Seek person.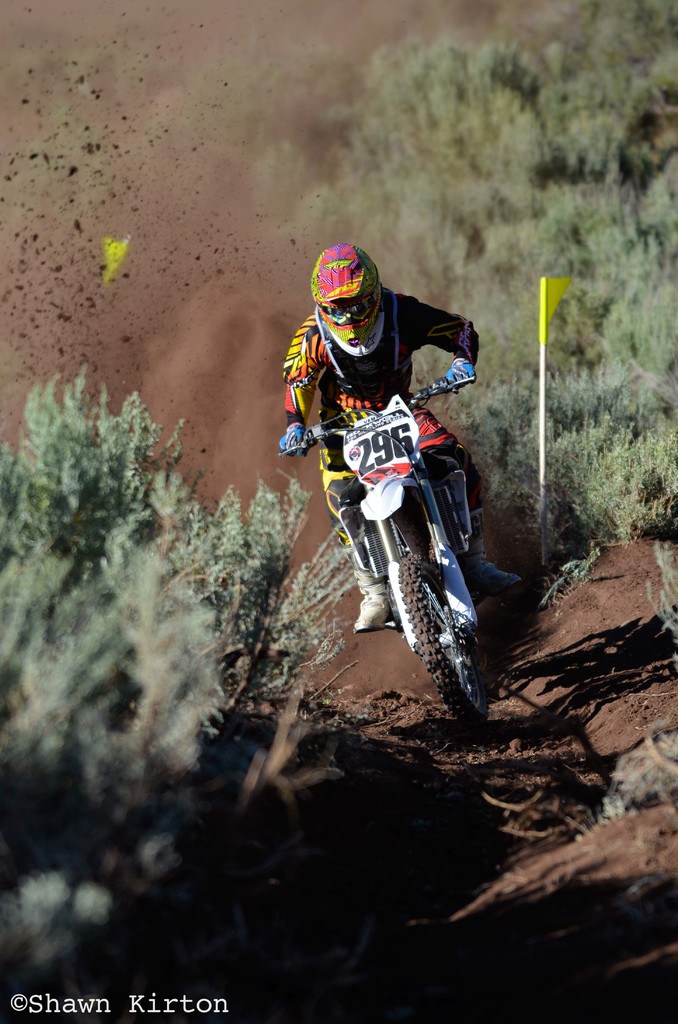
(280, 240, 521, 632).
